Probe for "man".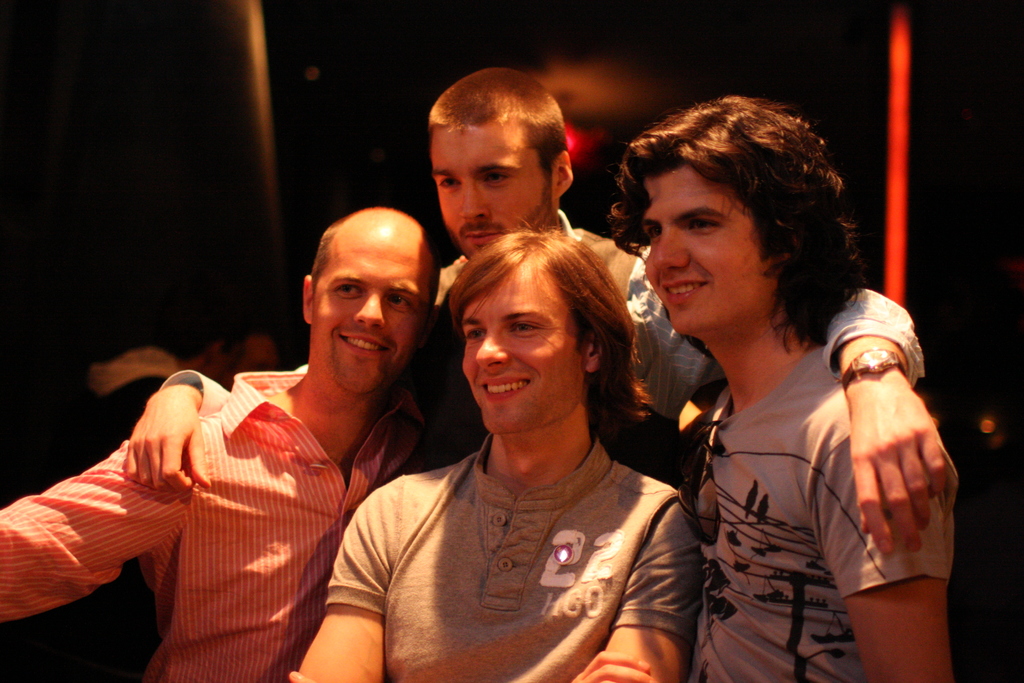
Probe result: x1=0, y1=203, x2=452, y2=682.
